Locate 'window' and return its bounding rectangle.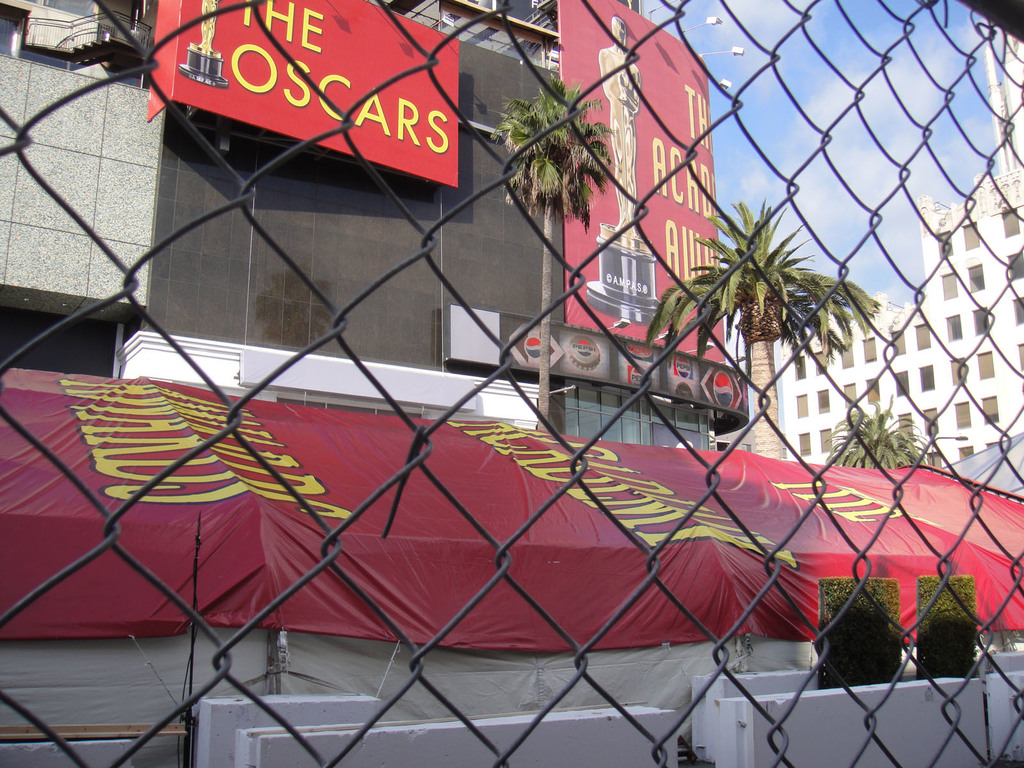
bbox=(959, 223, 976, 252).
